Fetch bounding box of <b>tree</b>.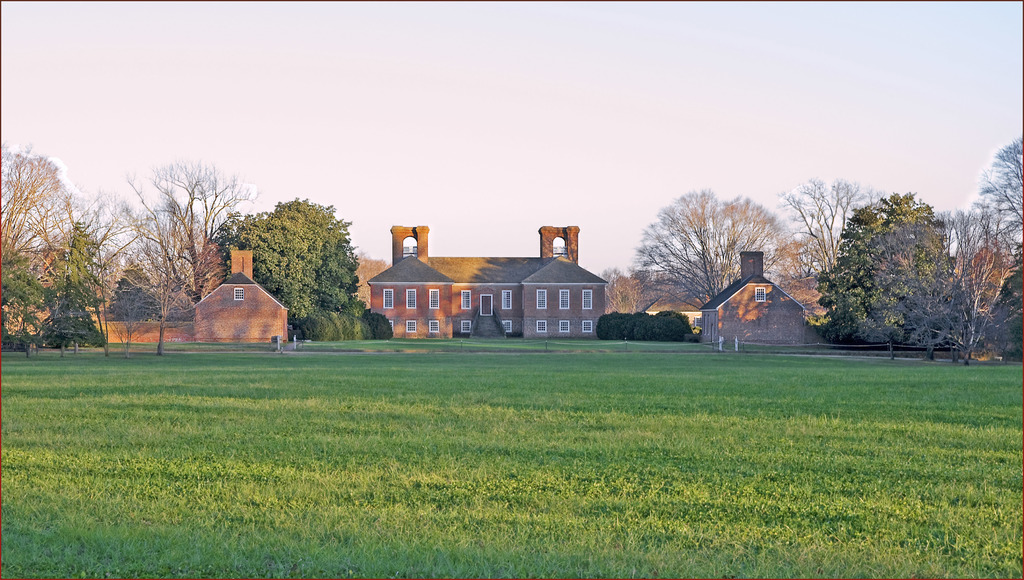
Bbox: 769 182 890 326.
